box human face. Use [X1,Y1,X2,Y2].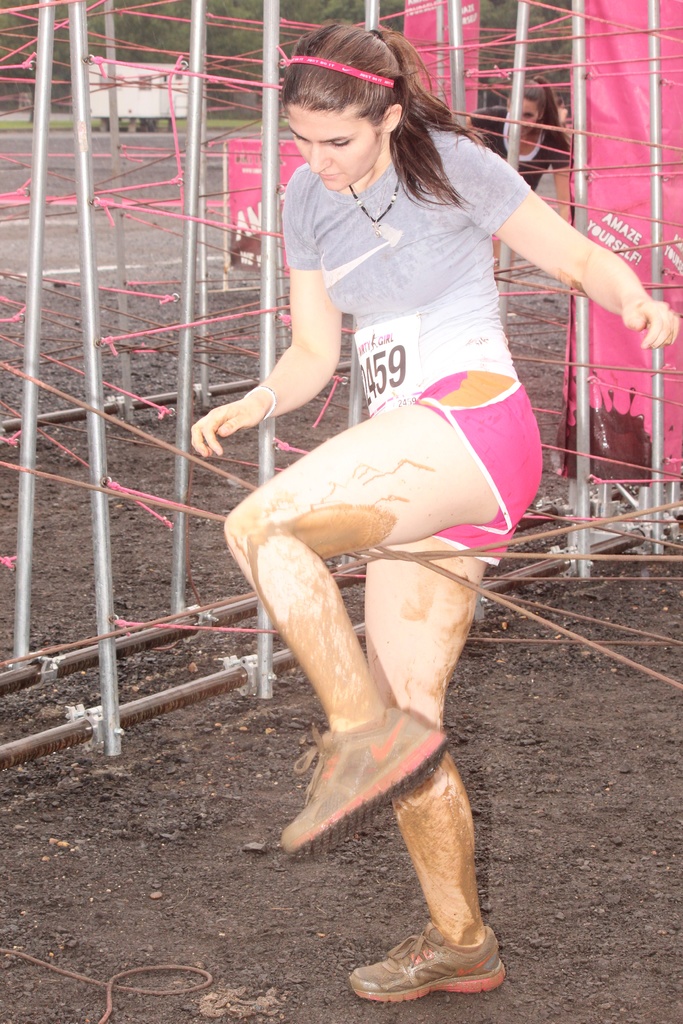
[290,99,381,191].
